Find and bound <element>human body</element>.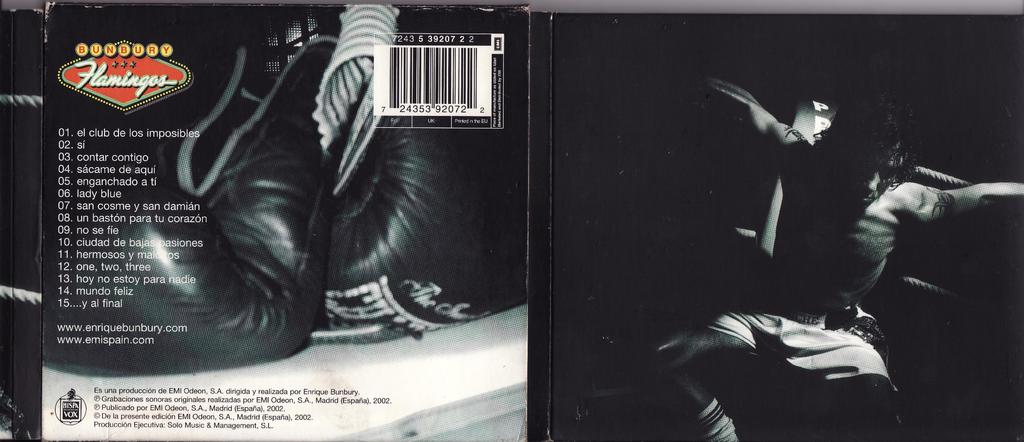
Bound: {"x1": 690, "y1": 78, "x2": 984, "y2": 366}.
